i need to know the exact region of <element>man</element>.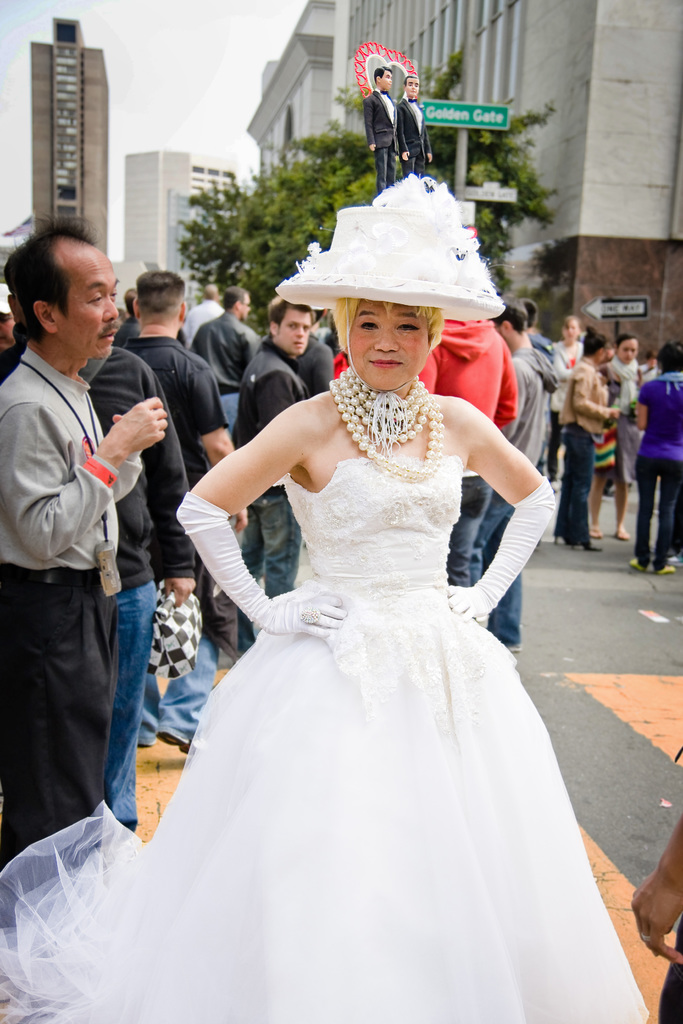
Region: 395/72/432/180.
